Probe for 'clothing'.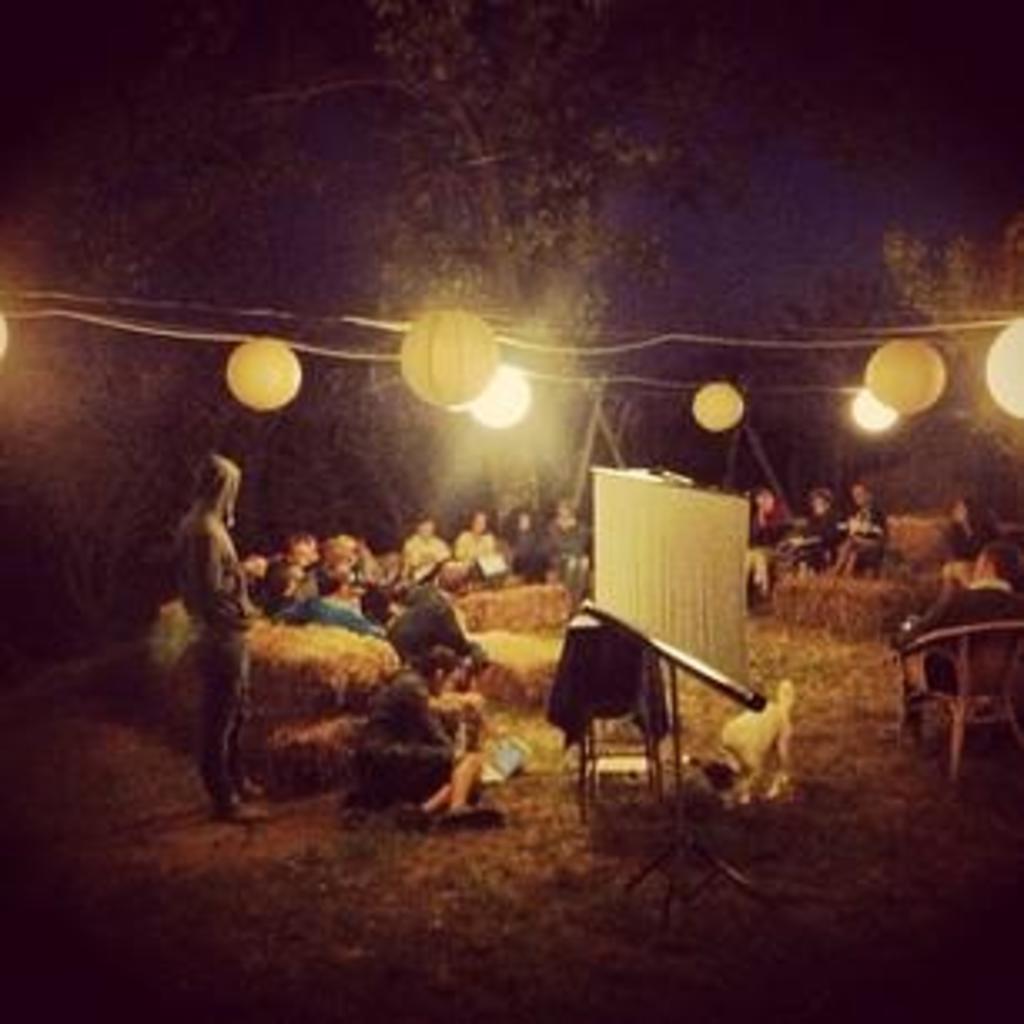
Probe result: x1=177 y1=455 x2=254 y2=629.
